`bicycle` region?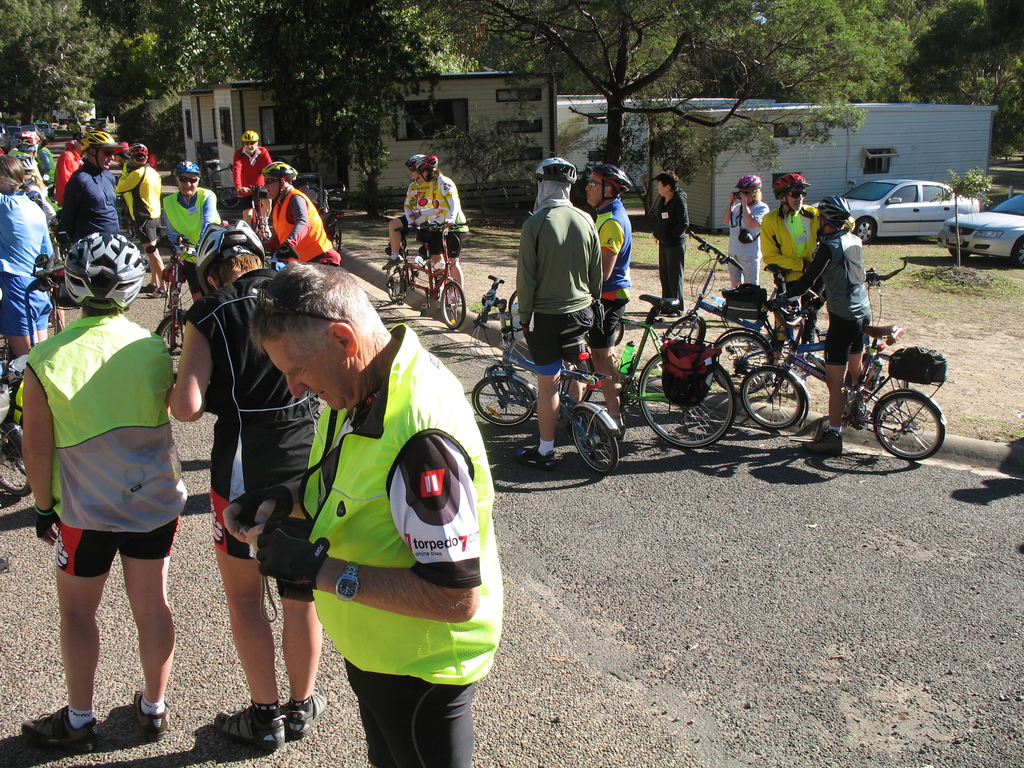
BBox(681, 221, 829, 388)
